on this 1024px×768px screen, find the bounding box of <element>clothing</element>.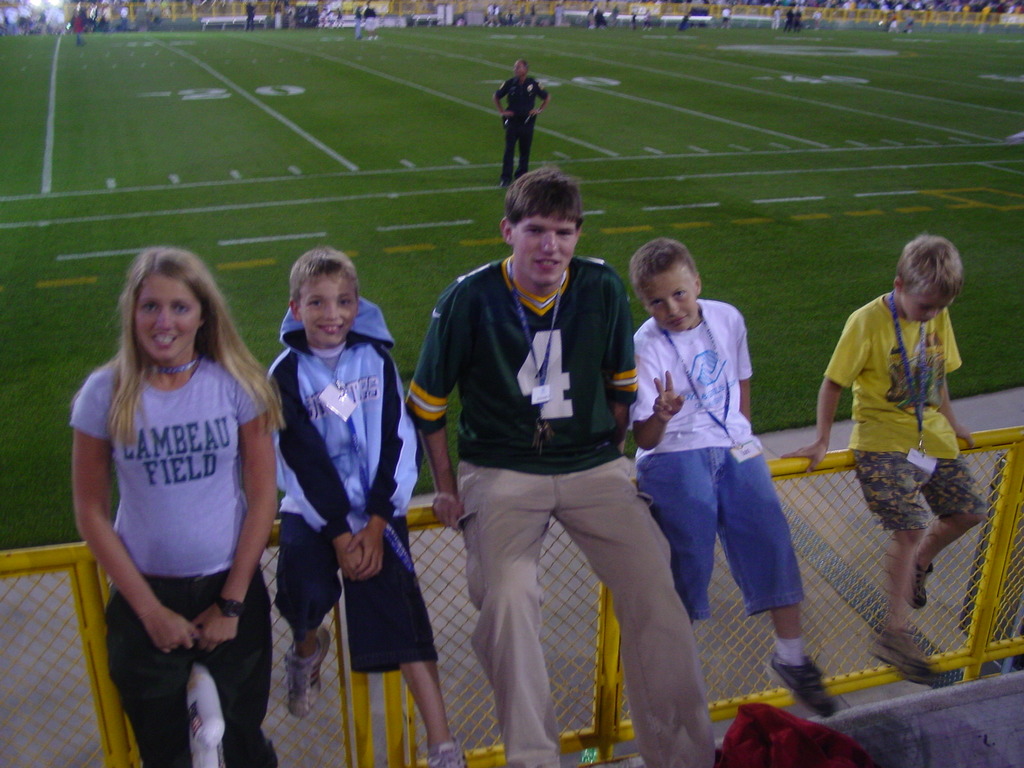
Bounding box: [x1=72, y1=330, x2=265, y2=677].
